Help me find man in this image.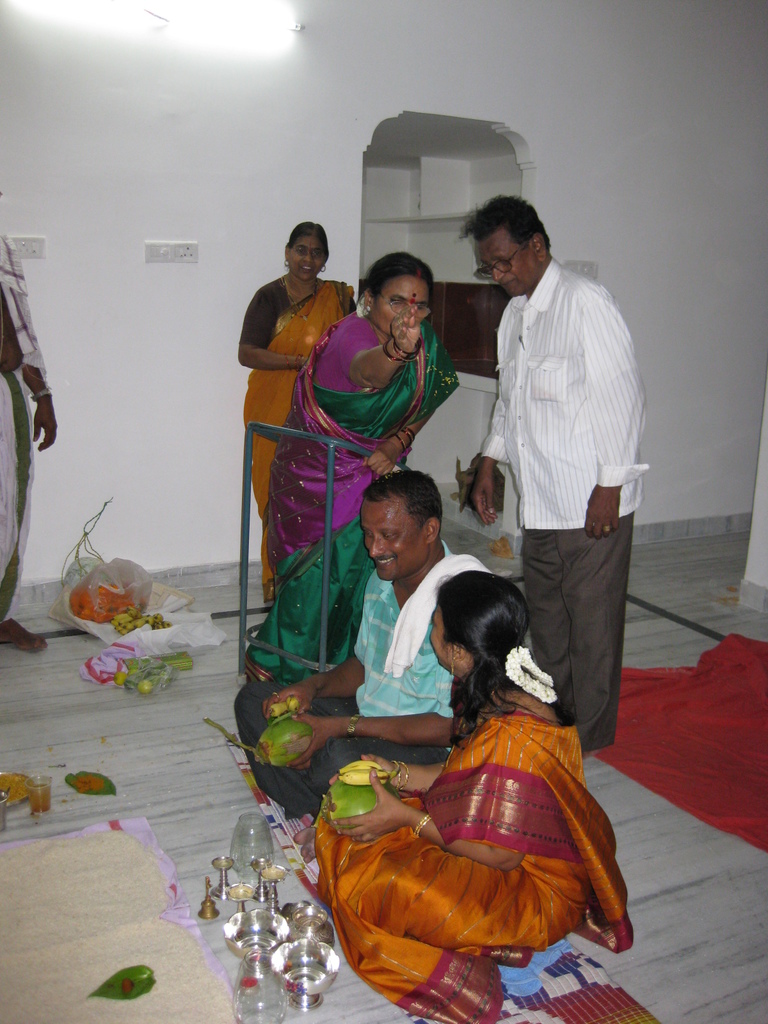
Found it: 233/467/497/867.
